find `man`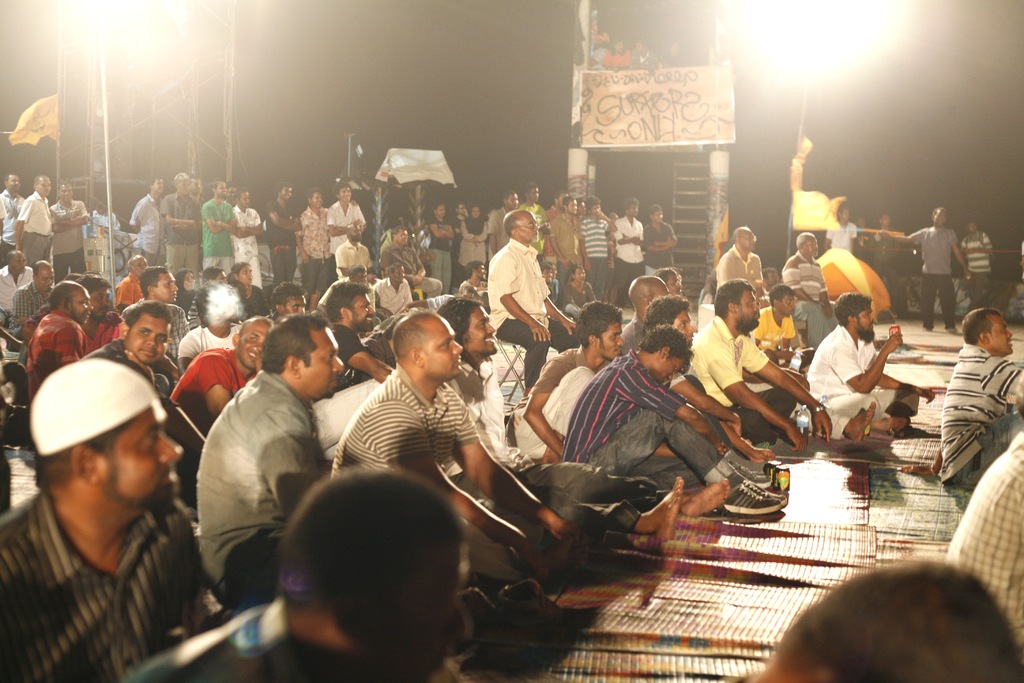
pyautogui.locateOnScreen(301, 272, 396, 454)
